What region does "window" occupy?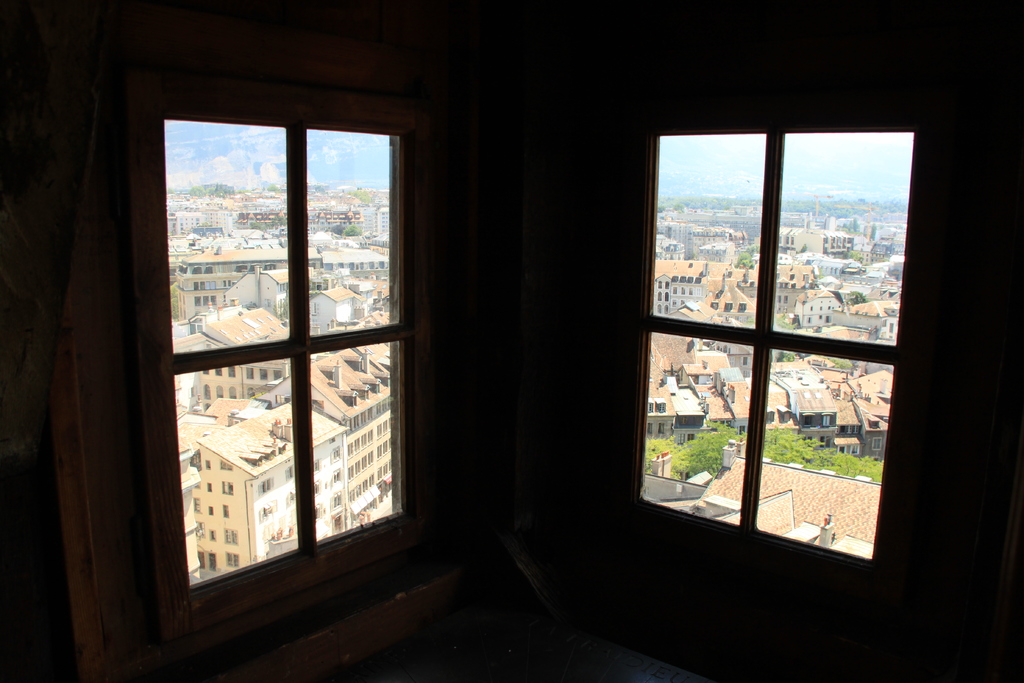
bbox=[671, 283, 701, 309].
